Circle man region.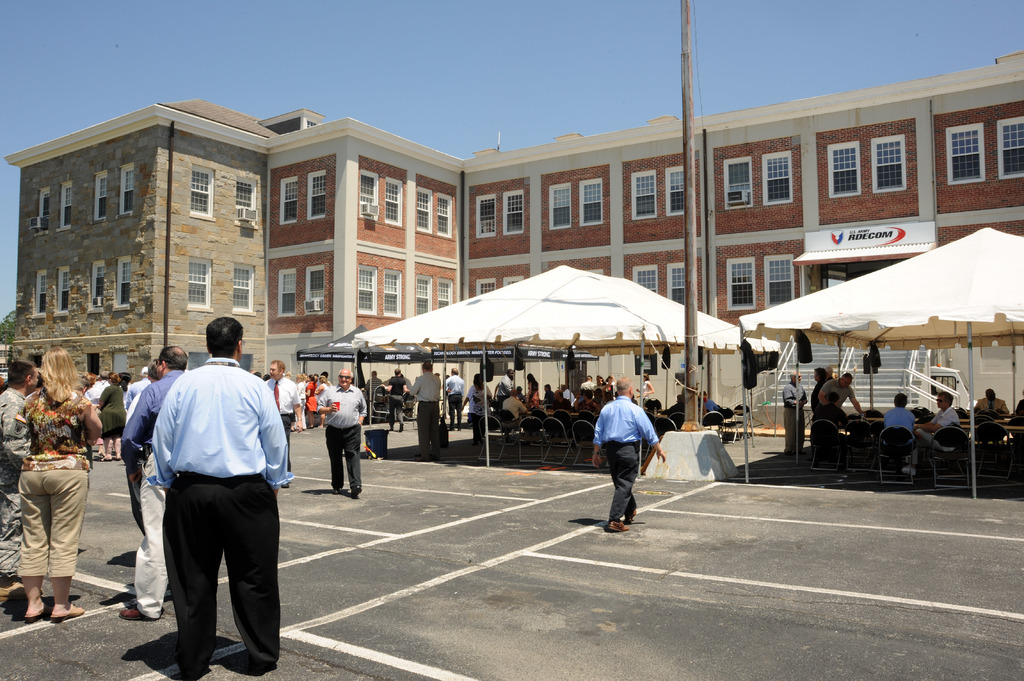
Region: left=0, top=356, right=39, bottom=602.
